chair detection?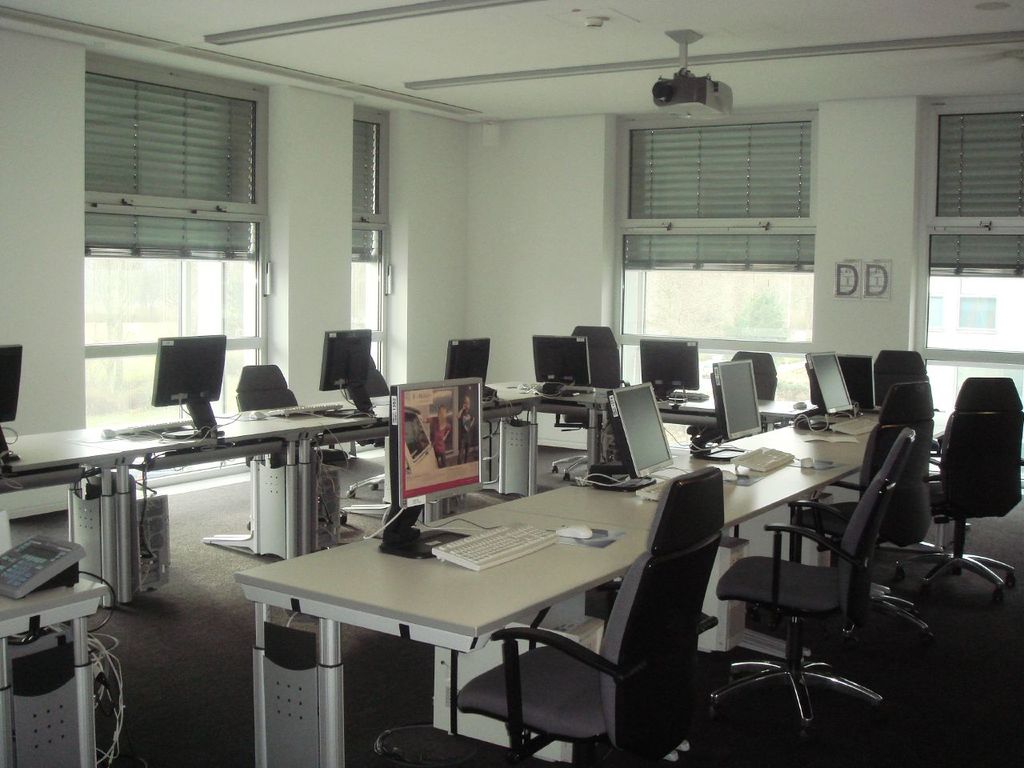
bbox=(869, 350, 925, 409)
